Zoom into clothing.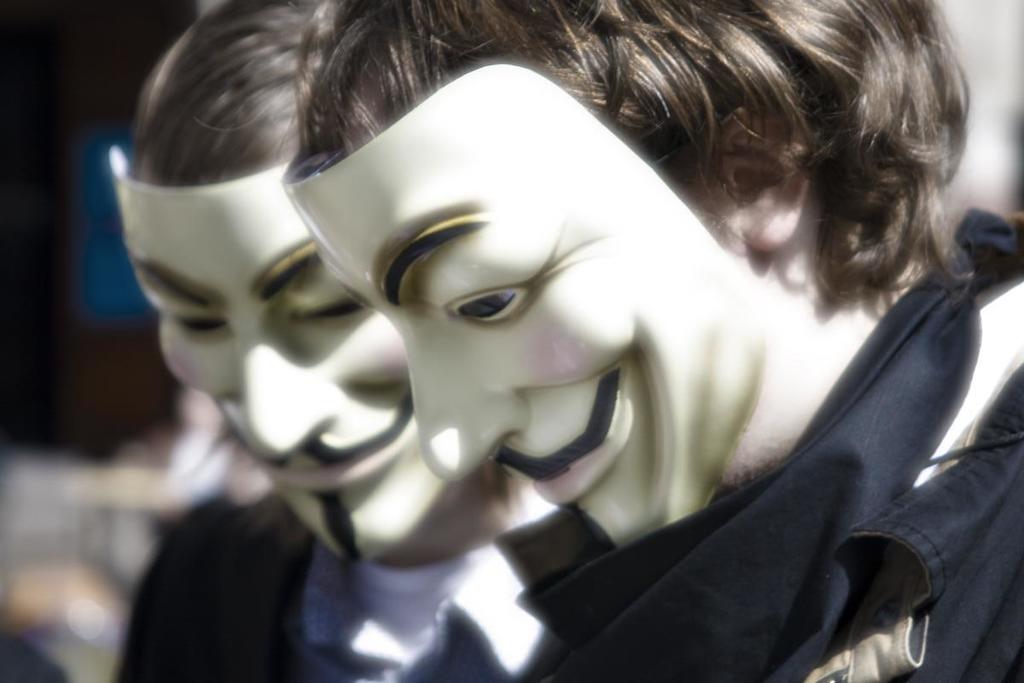
Zoom target: [124,484,589,682].
